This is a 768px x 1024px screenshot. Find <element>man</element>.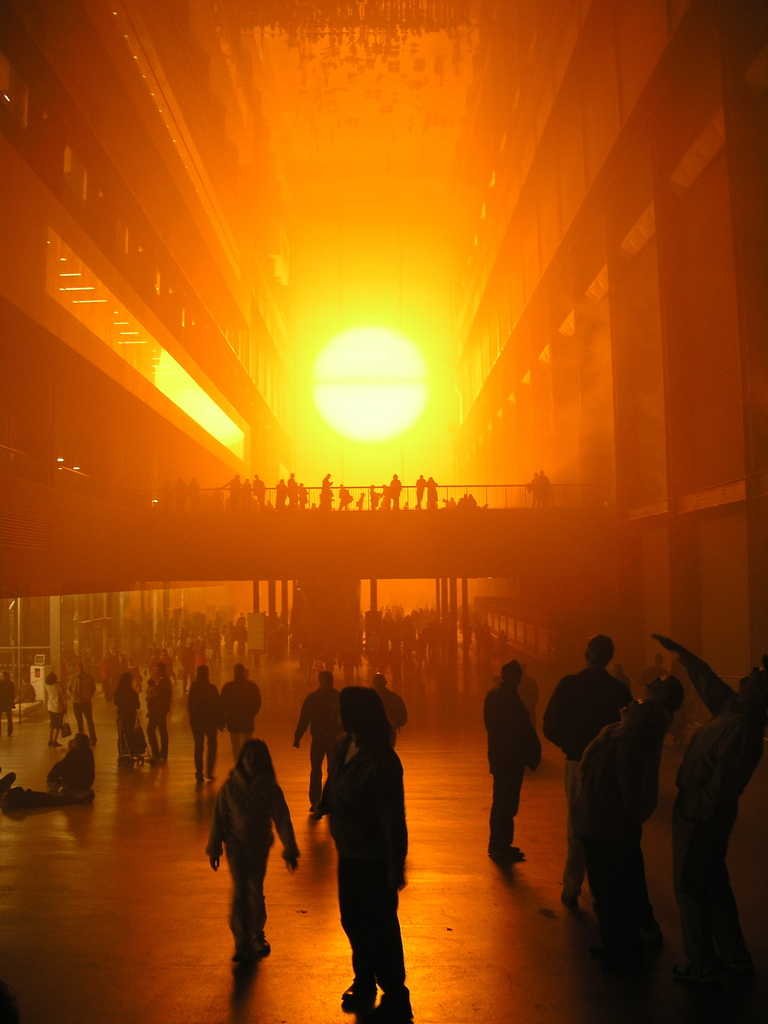
Bounding box: (x1=67, y1=665, x2=100, y2=751).
